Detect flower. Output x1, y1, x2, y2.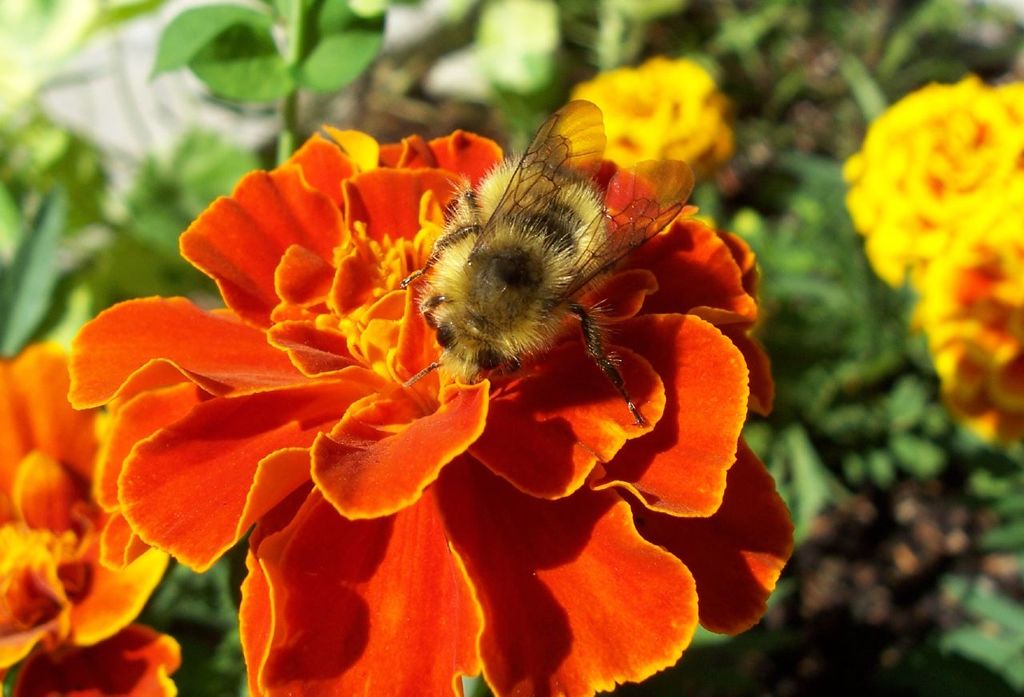
917, 216, 1023, 454.
